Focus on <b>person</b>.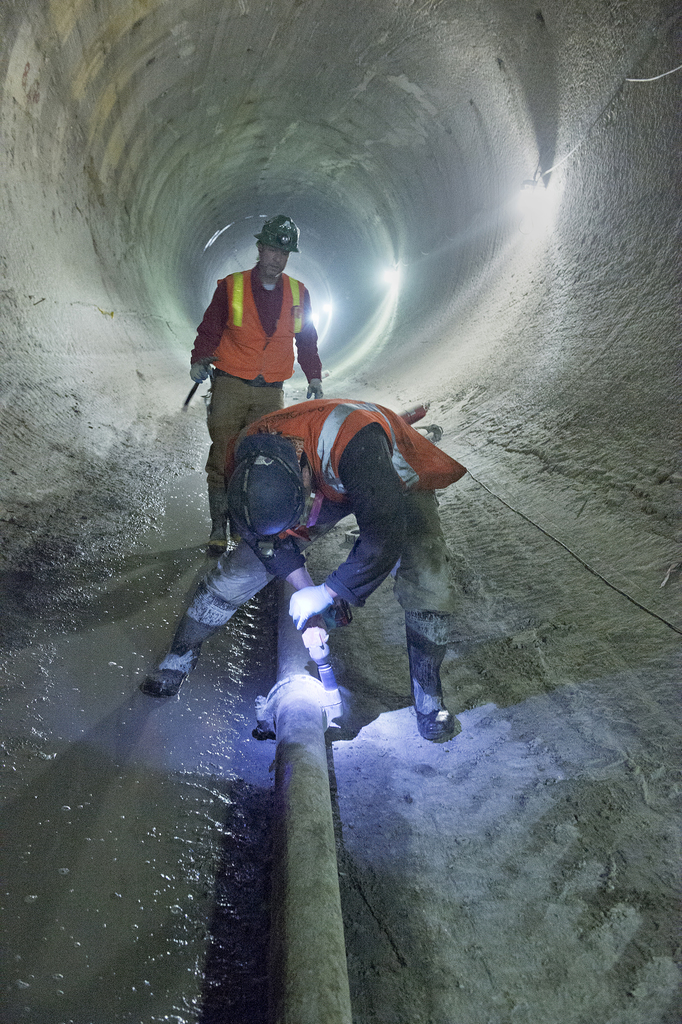
Focused at 156, 352, 470, 796.
